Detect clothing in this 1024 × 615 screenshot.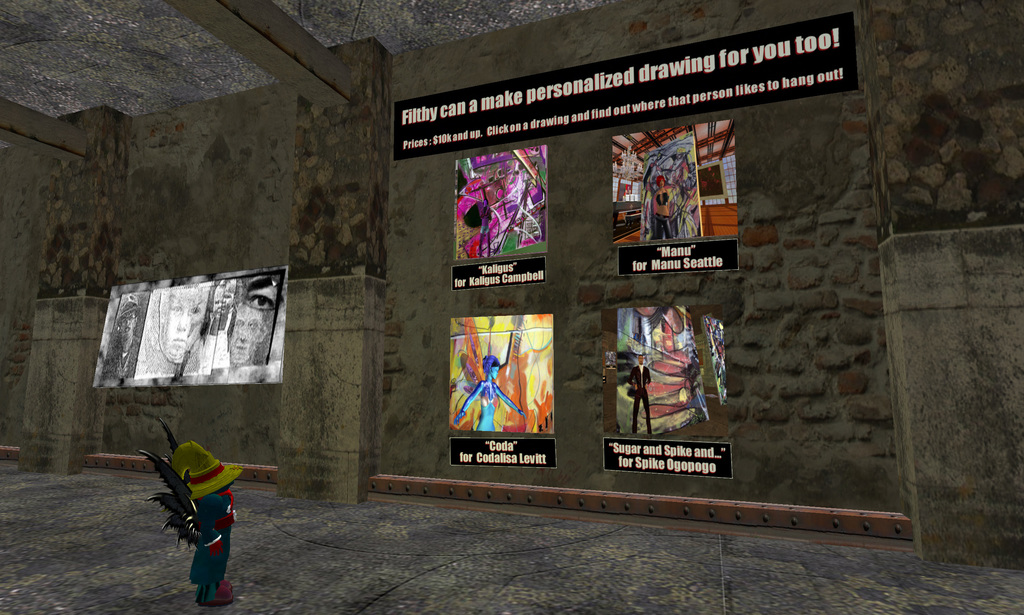
Detection: bbox=(627, 364, 650, 438).
